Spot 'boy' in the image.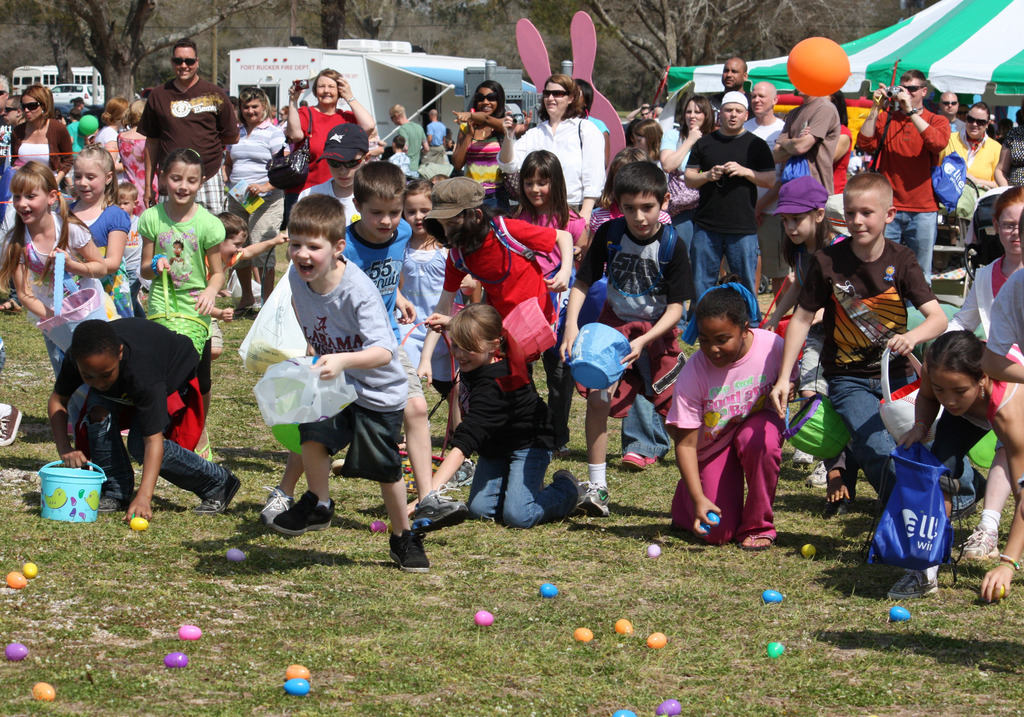
'boy' found at (left=767, top=171, right=989, bottom=563).
